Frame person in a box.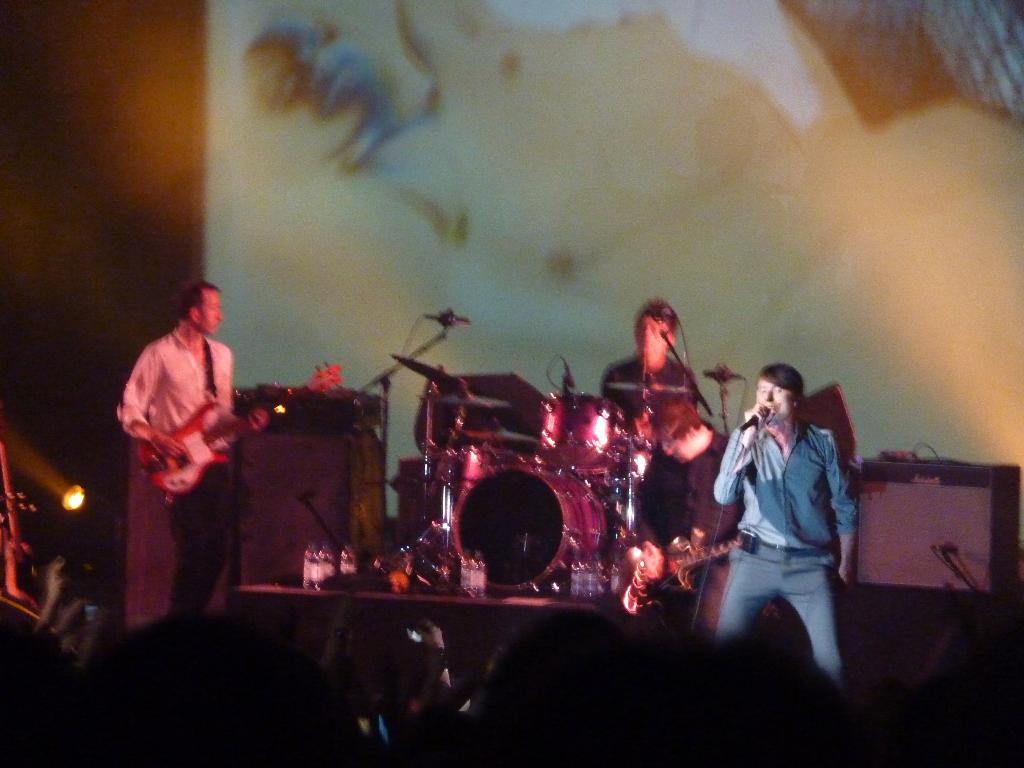
710:359:855:699.
